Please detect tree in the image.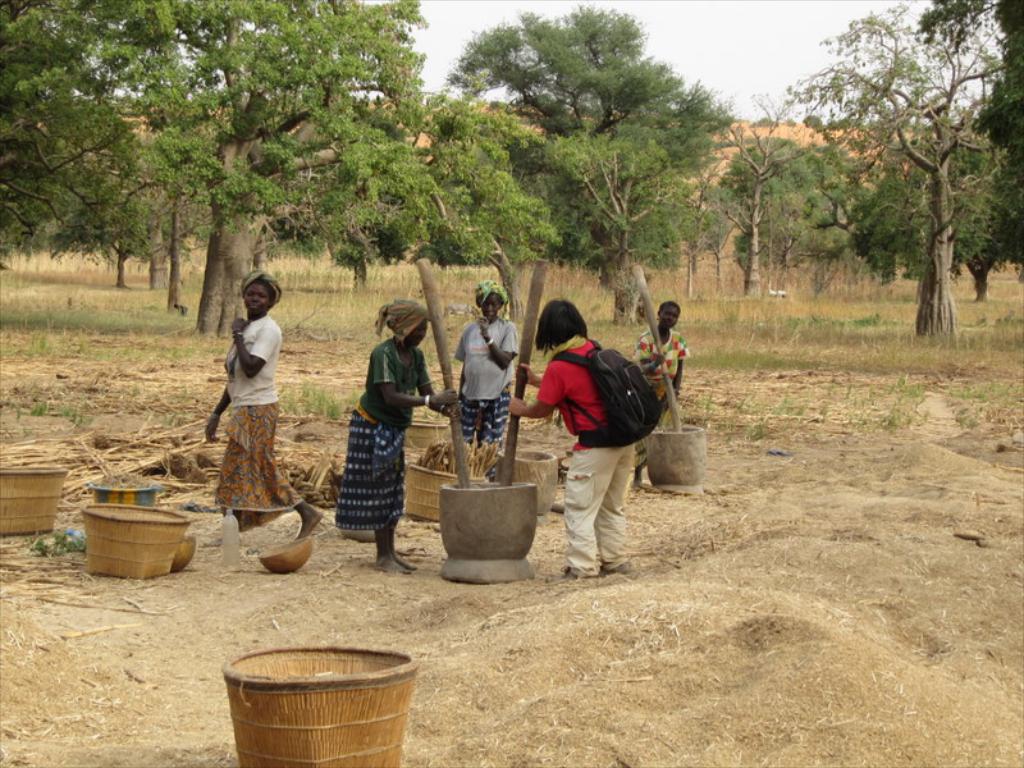
x1=109, y1=0, x2=248, y2=306.
